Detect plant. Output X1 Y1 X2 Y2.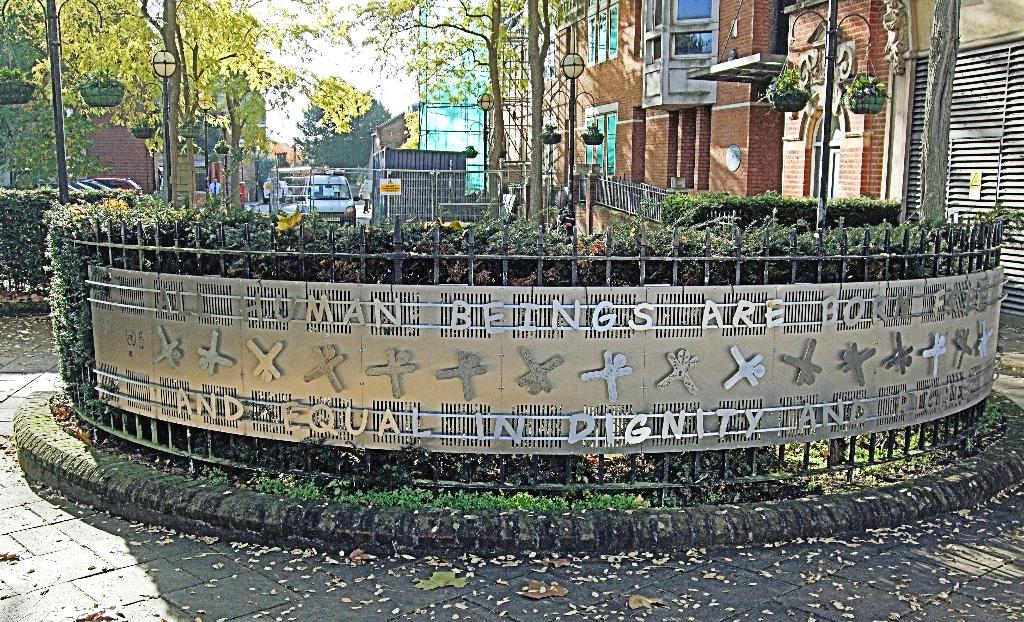
977 400 1008 441.
